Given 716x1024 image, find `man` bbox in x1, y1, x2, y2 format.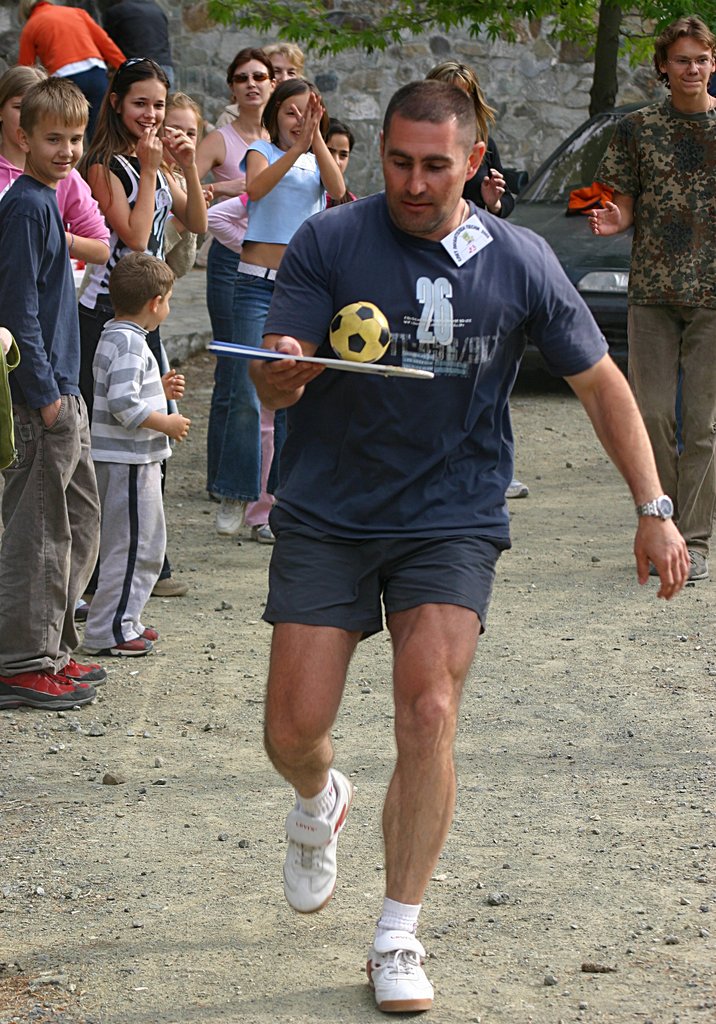
240, 78, 693, 1018.
